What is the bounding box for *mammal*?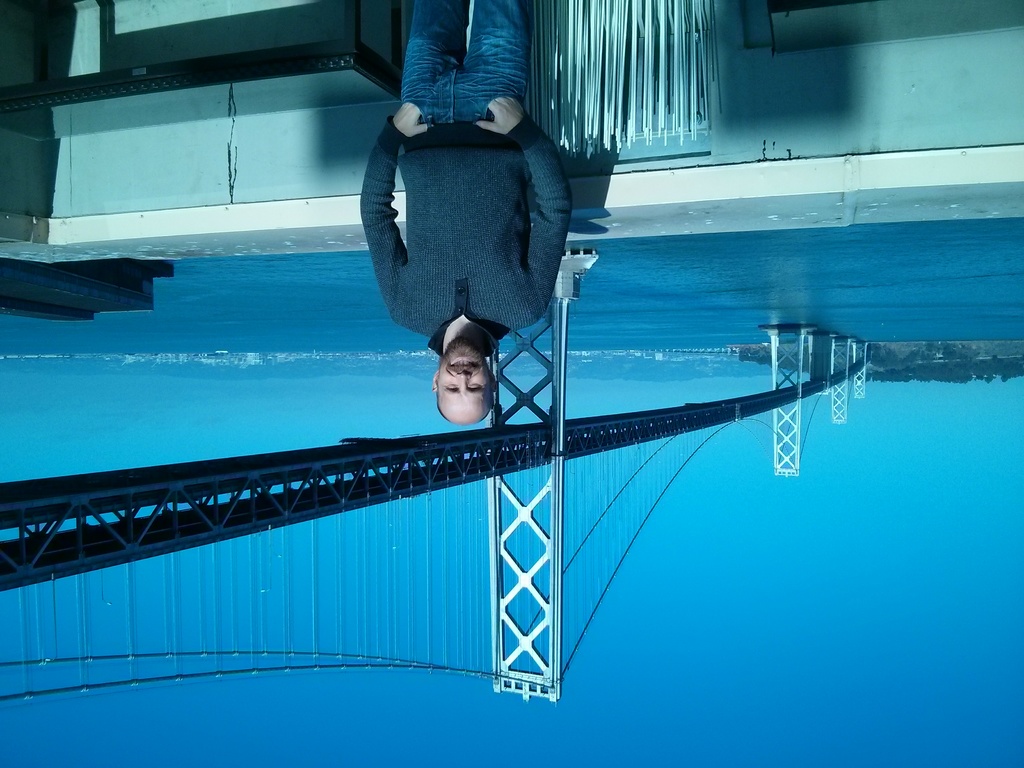
locate(357, 0, 574, 427).
